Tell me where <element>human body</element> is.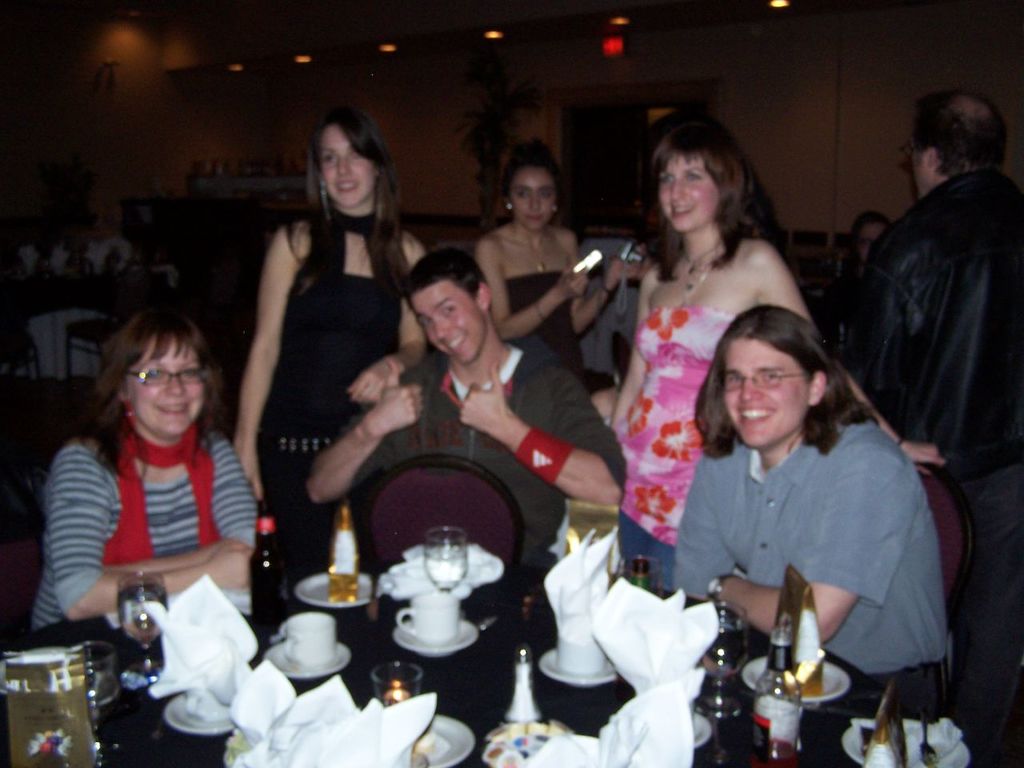
<element>human body</element> is at bbox(240, 210, 472, 498).
